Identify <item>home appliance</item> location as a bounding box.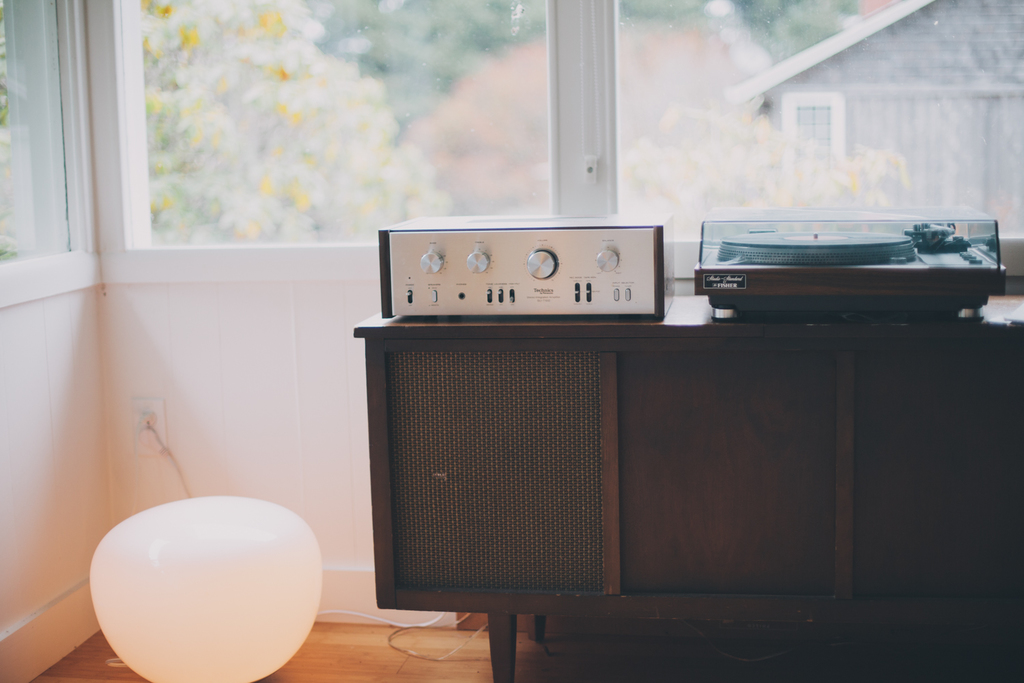
pyautogui.locateOnScreen(696, 210, 1010, 316).
